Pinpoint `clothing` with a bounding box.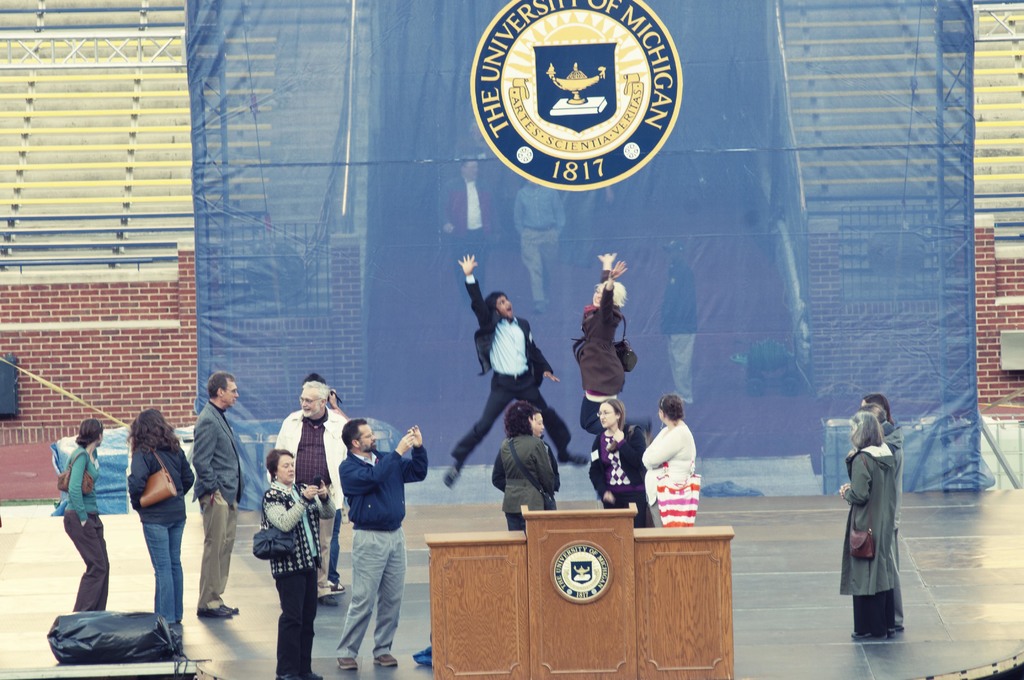
rect(573, 268, 622, 437).
